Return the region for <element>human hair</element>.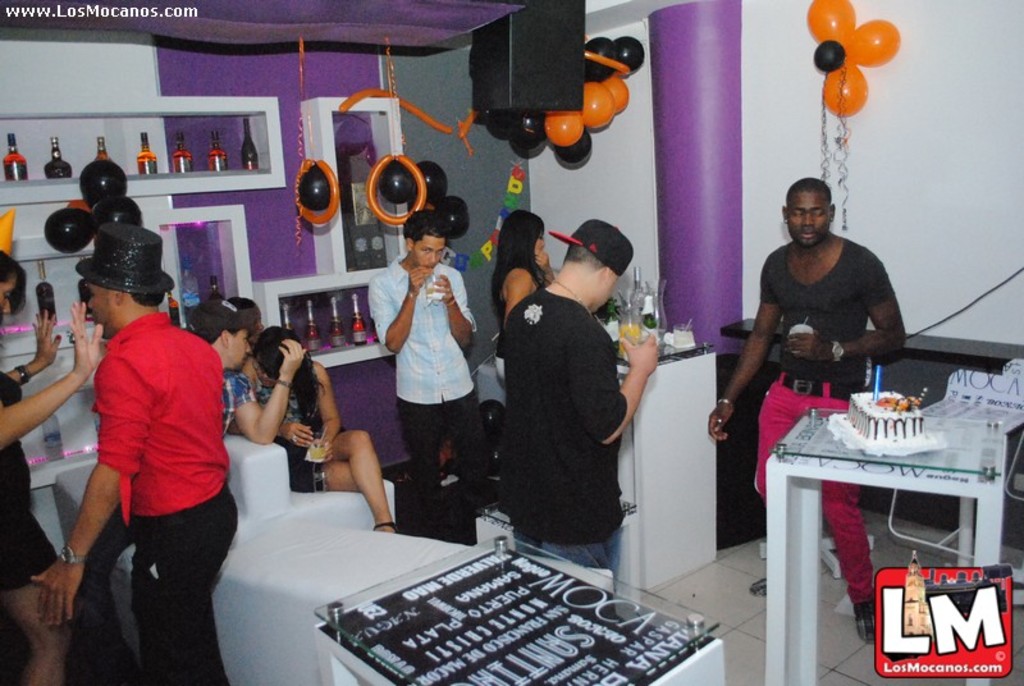
<box>225,294,260,329</box>.
